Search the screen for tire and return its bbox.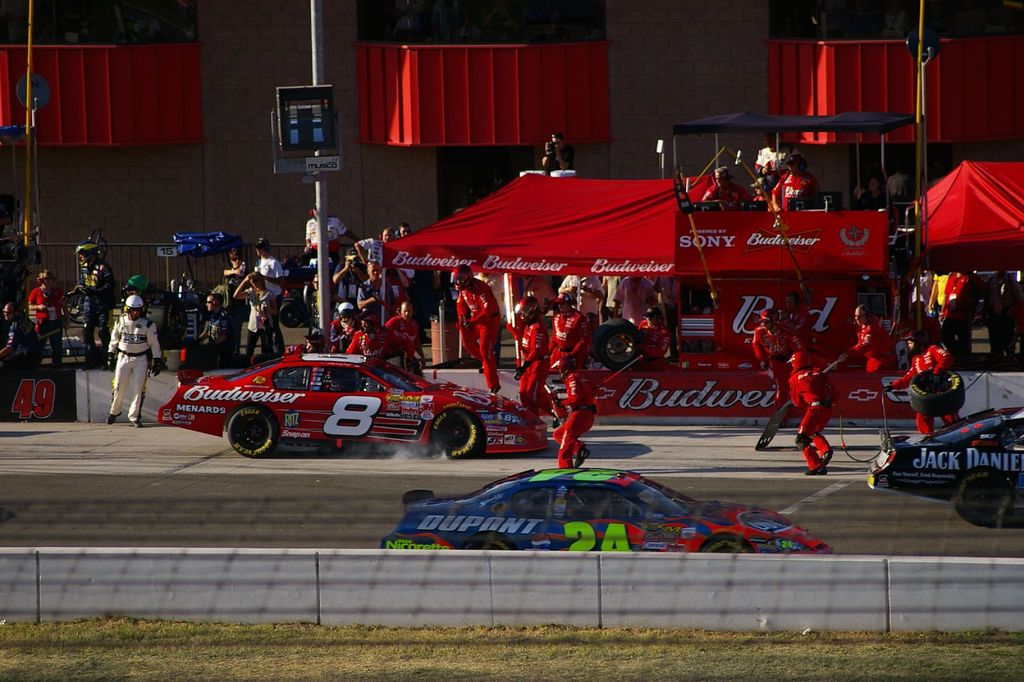
Found: <box>281,303,305,327</box>.
